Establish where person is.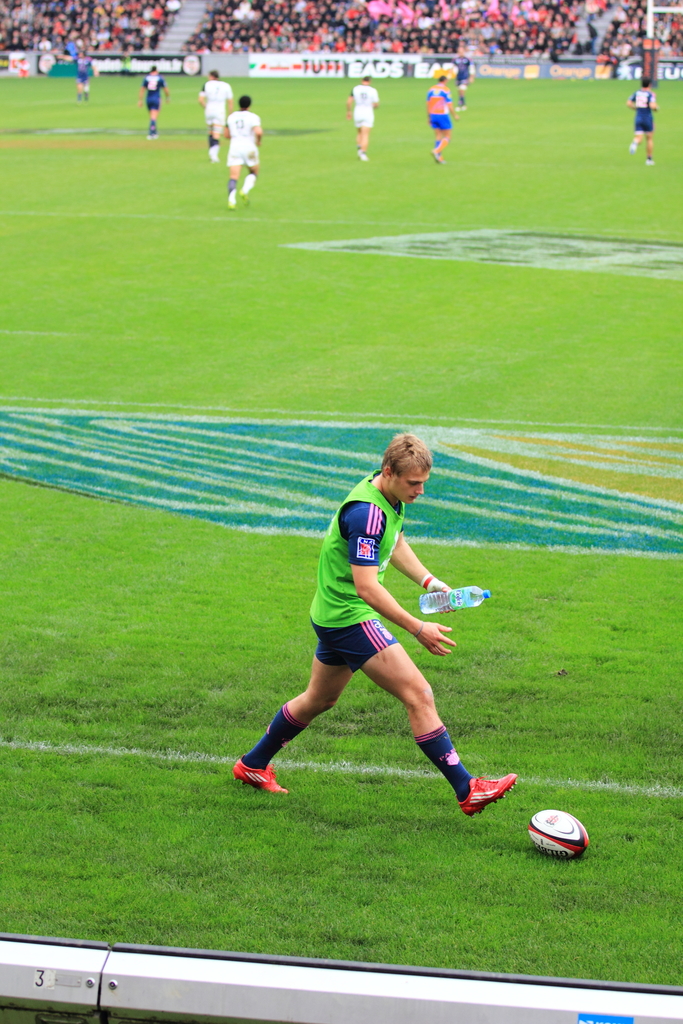
Established at Rect(102, 63, 187, 140).
